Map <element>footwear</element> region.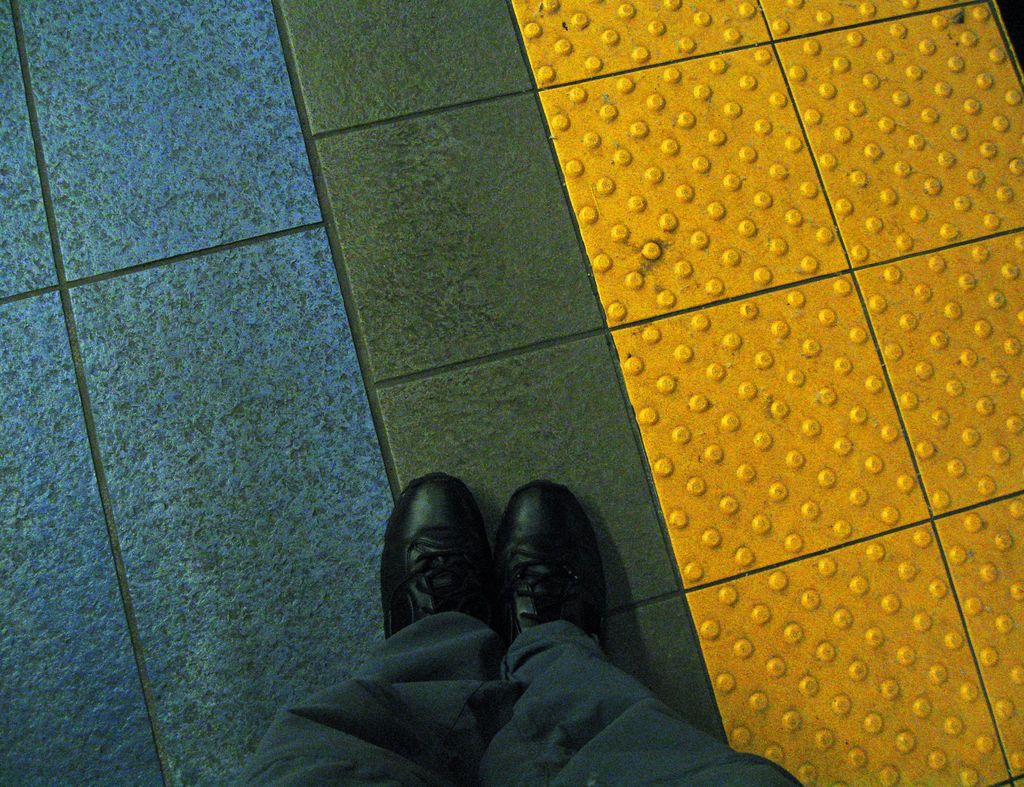
Mapped to left=508, top=480, right=609, bottom=664.
